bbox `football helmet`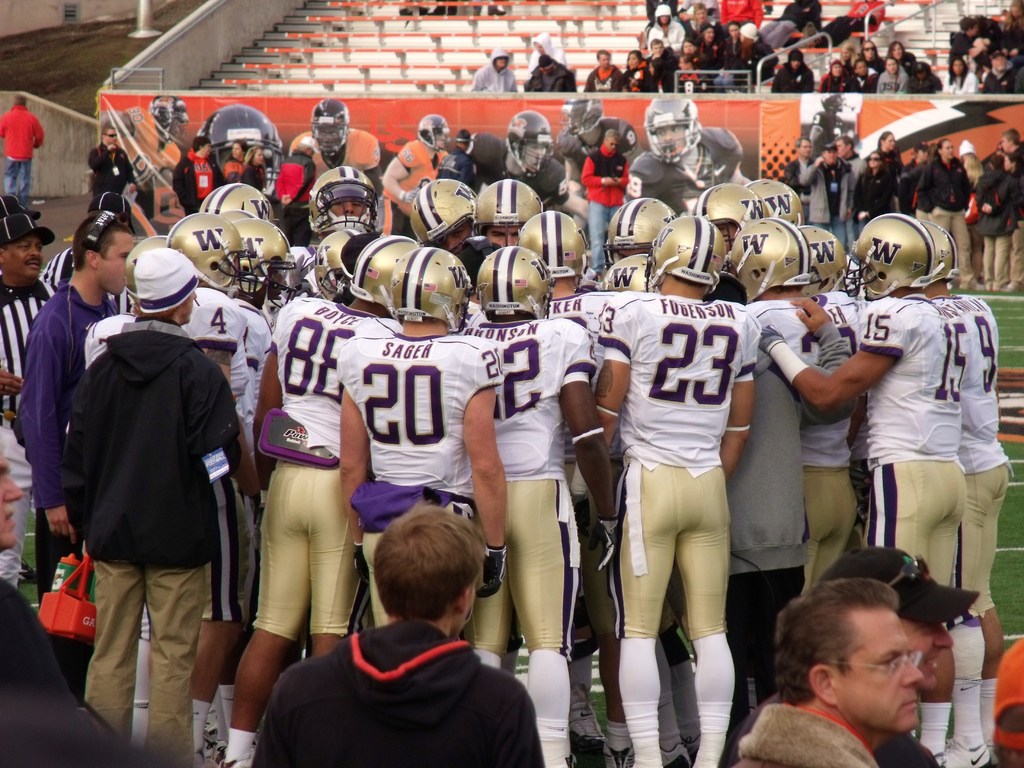
199,107,285,196
